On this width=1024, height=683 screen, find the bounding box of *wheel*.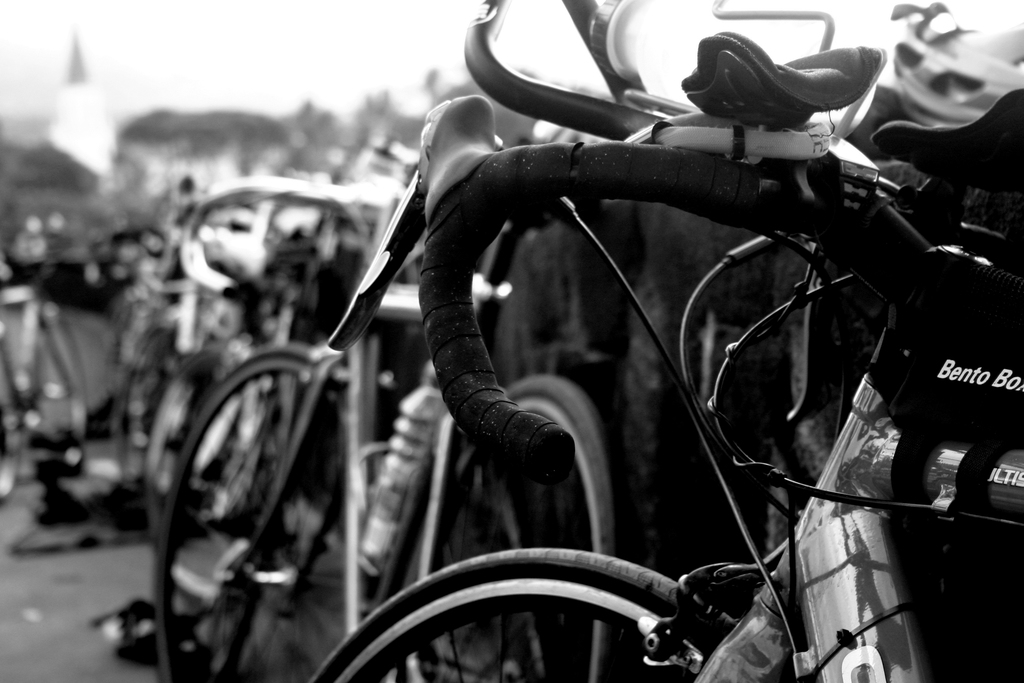
Bounding box: {"x1": 399, "y1": 374, "x2": 641, "y2": 682}.
